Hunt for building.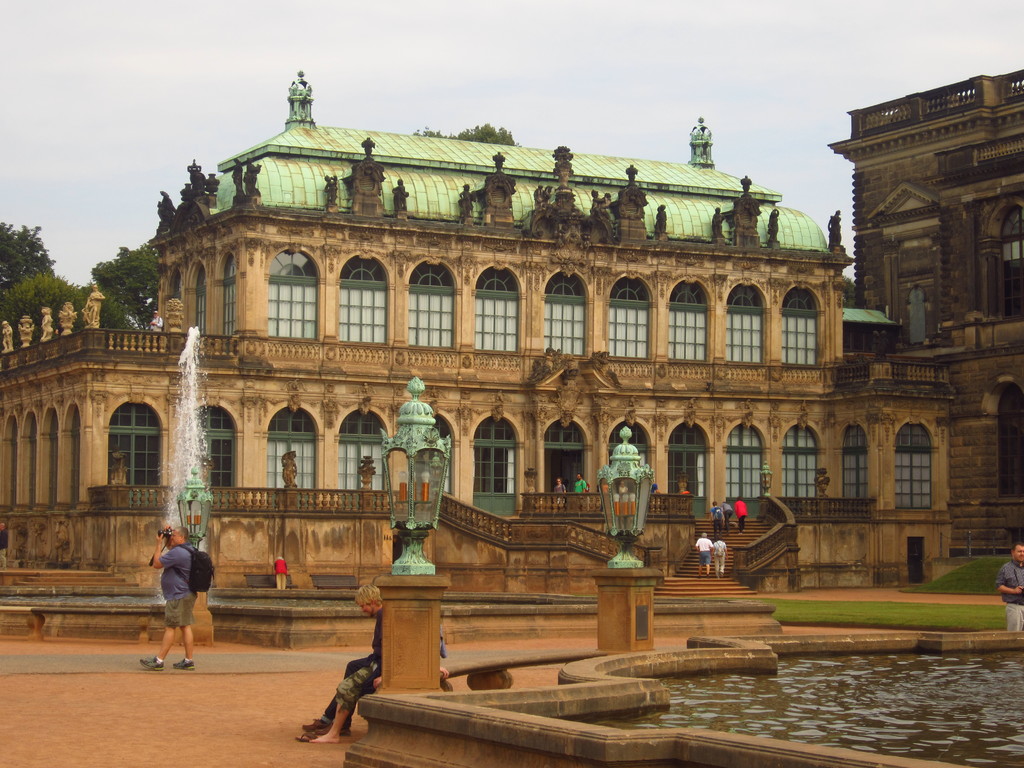
Hunted down at (820, 60, 1023, 564).
